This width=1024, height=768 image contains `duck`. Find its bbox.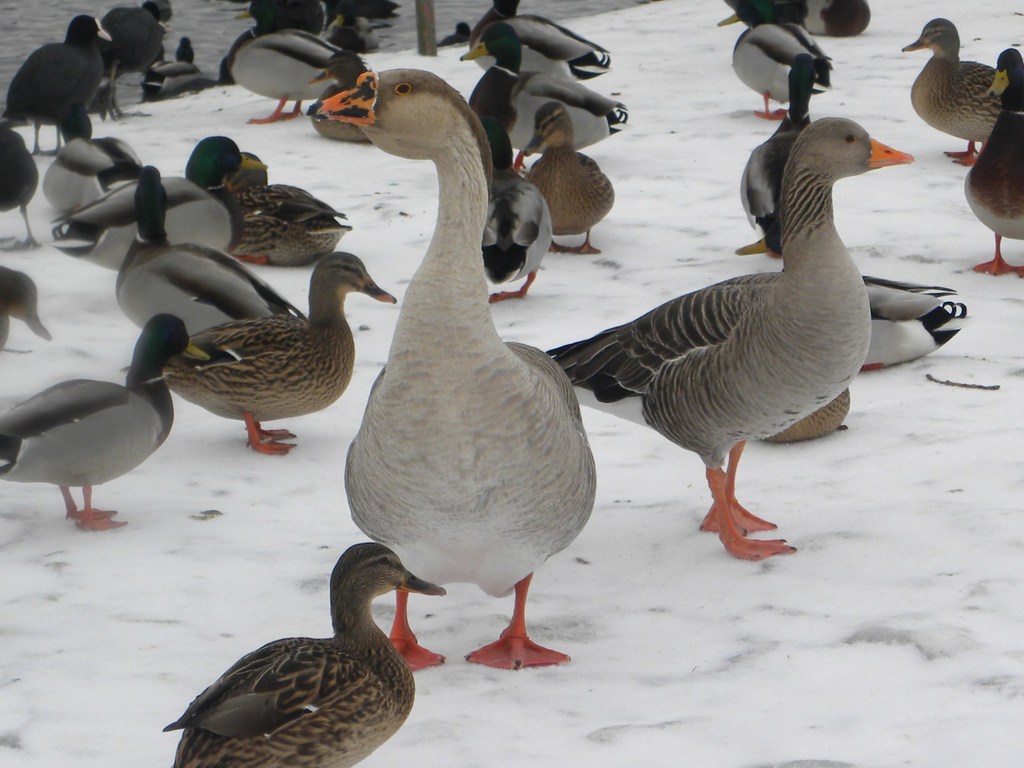
l=208, t=23, r=361, b=126.
